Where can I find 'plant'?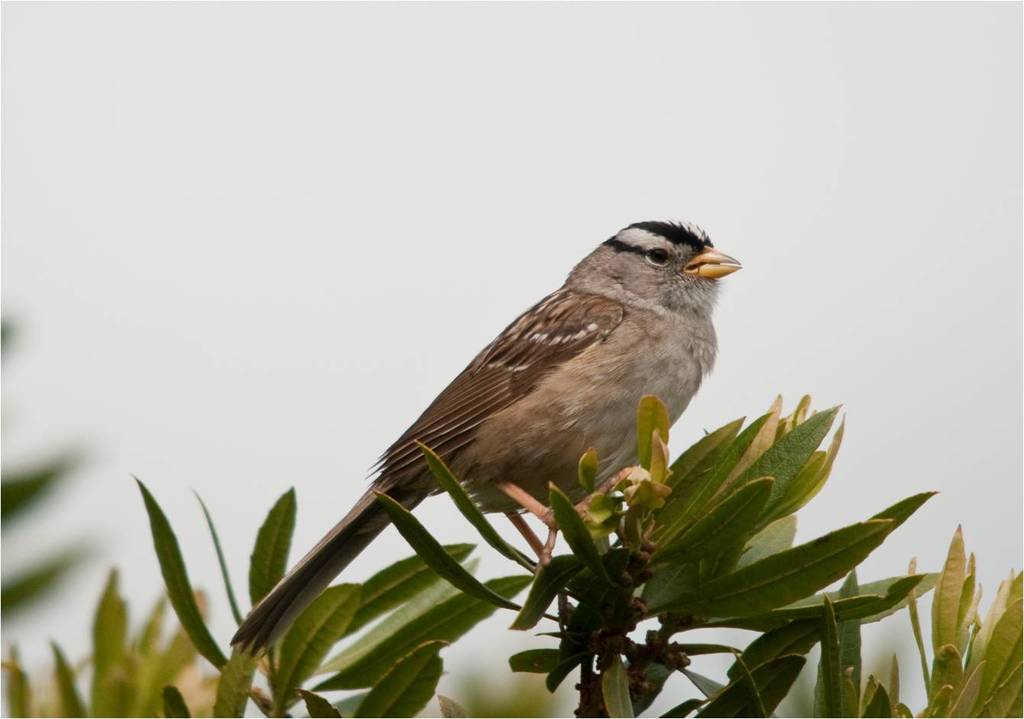
You can find it at box=[360, 381, 938, 718].
